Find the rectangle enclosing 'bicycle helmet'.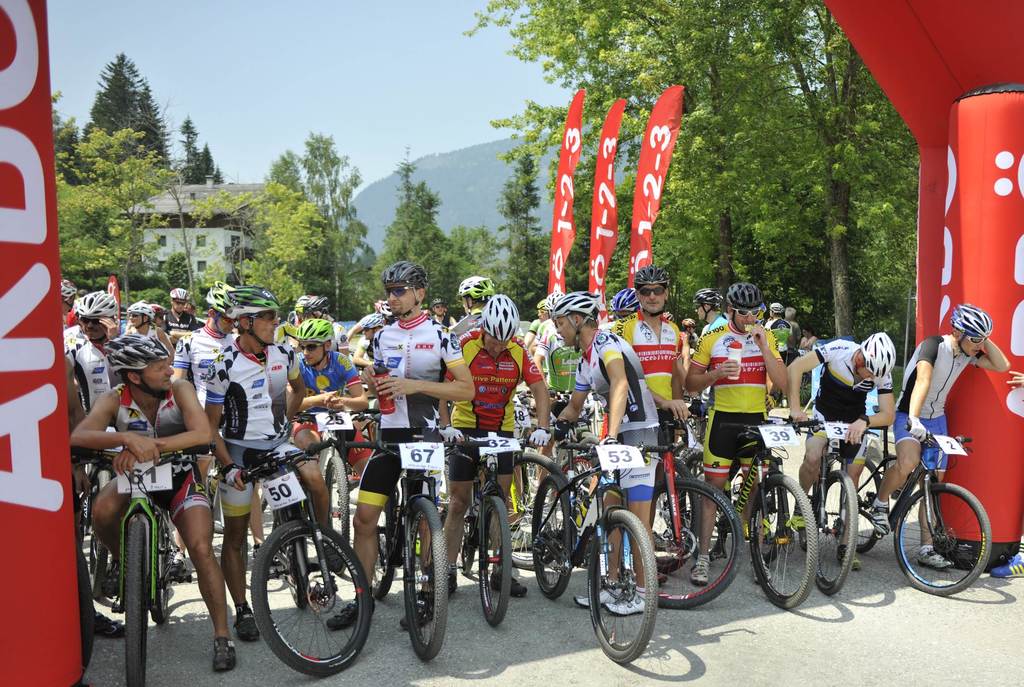
(224,283,280,316).
